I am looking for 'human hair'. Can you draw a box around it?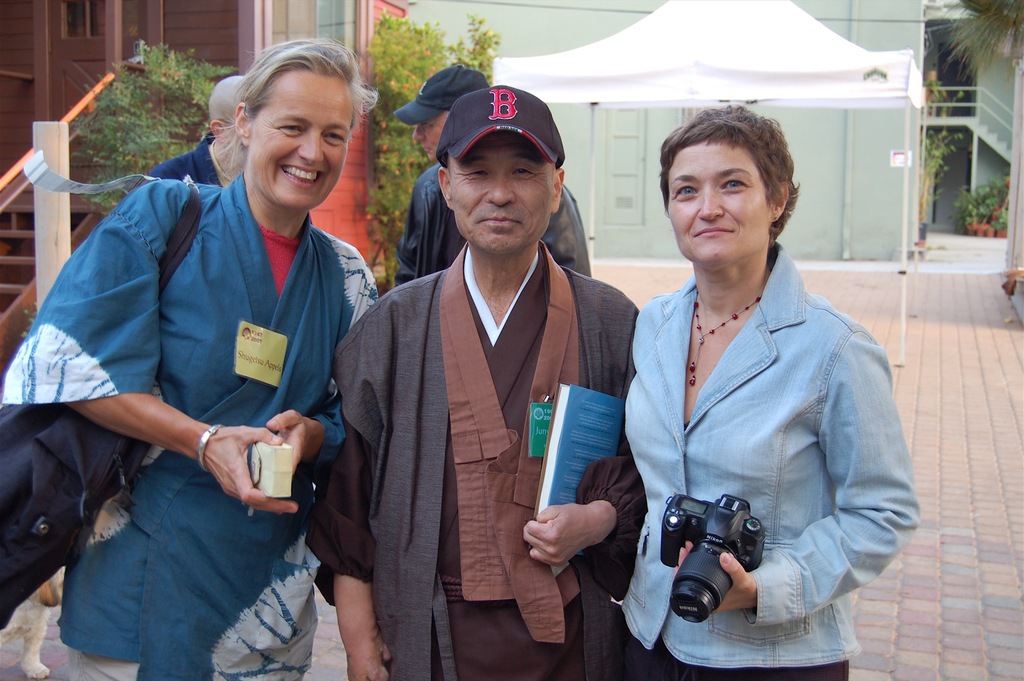
Sure, the bounding box is {"x1": 657, "y1": 99, "x2": 799, "y2": 248}.
